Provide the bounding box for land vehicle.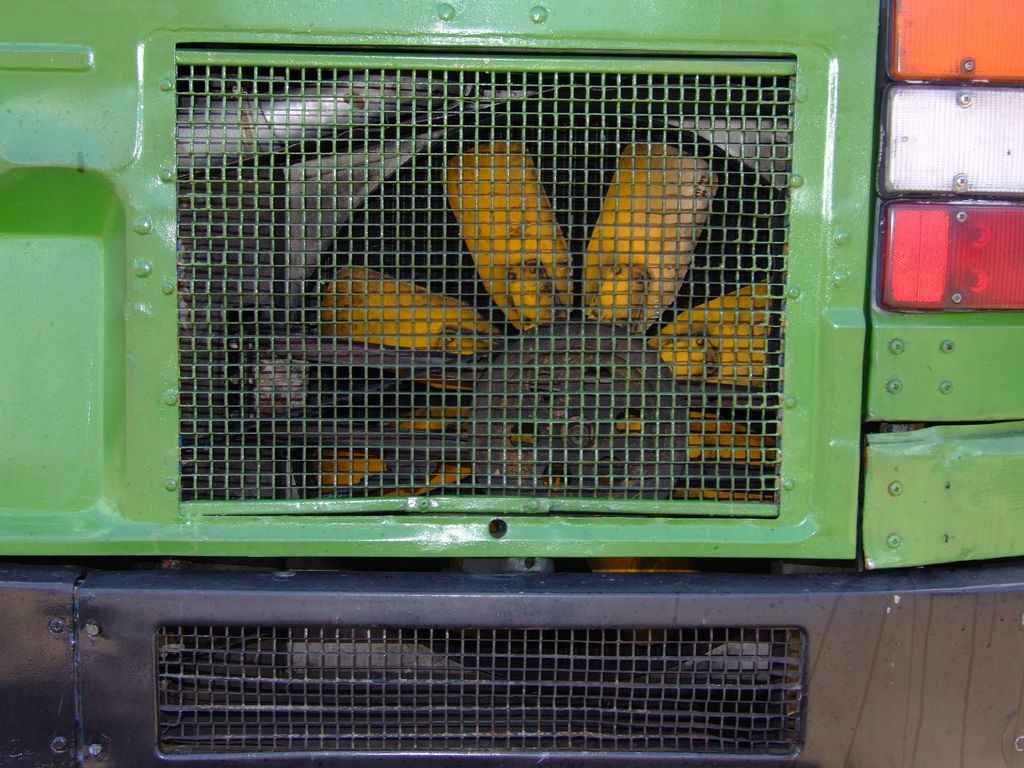
{"x1": 4, "y1": 0, "x2": 1023, "y2": 736}.
